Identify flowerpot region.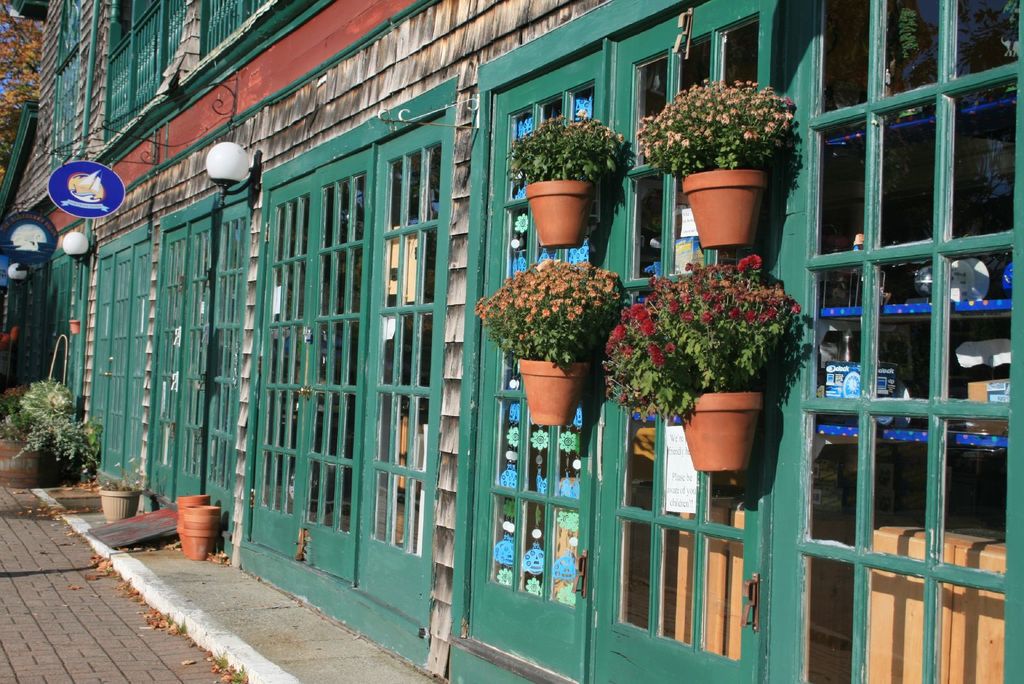
Region: select_region(514, 352, 593, 431).
